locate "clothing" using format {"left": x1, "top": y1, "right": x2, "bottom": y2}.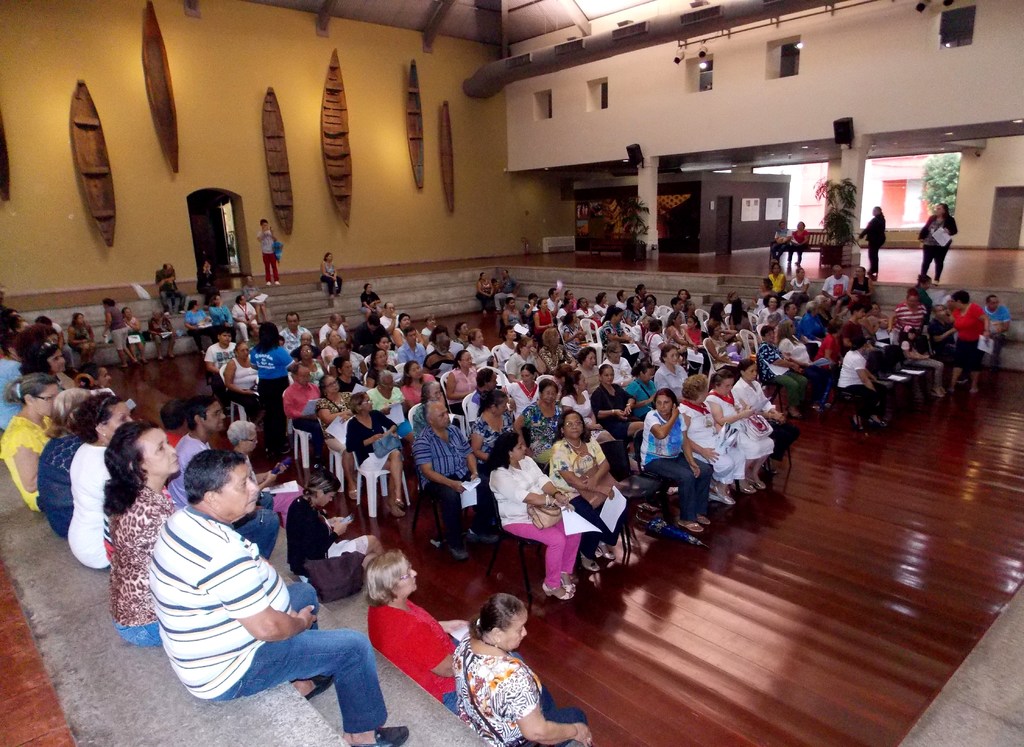
{"left": 107, "top": 481, "right": 178, "bottom": 643}.
